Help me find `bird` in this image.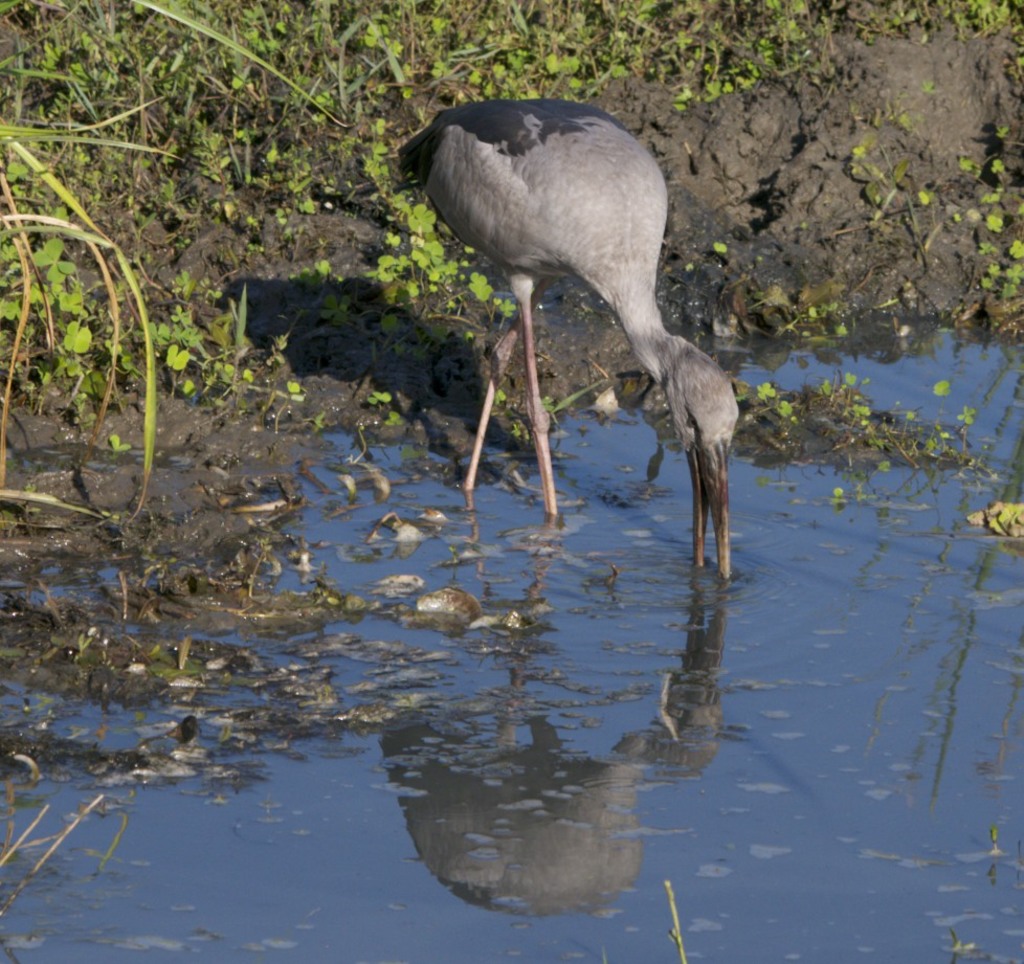
Found it: 411,89,756,593.
